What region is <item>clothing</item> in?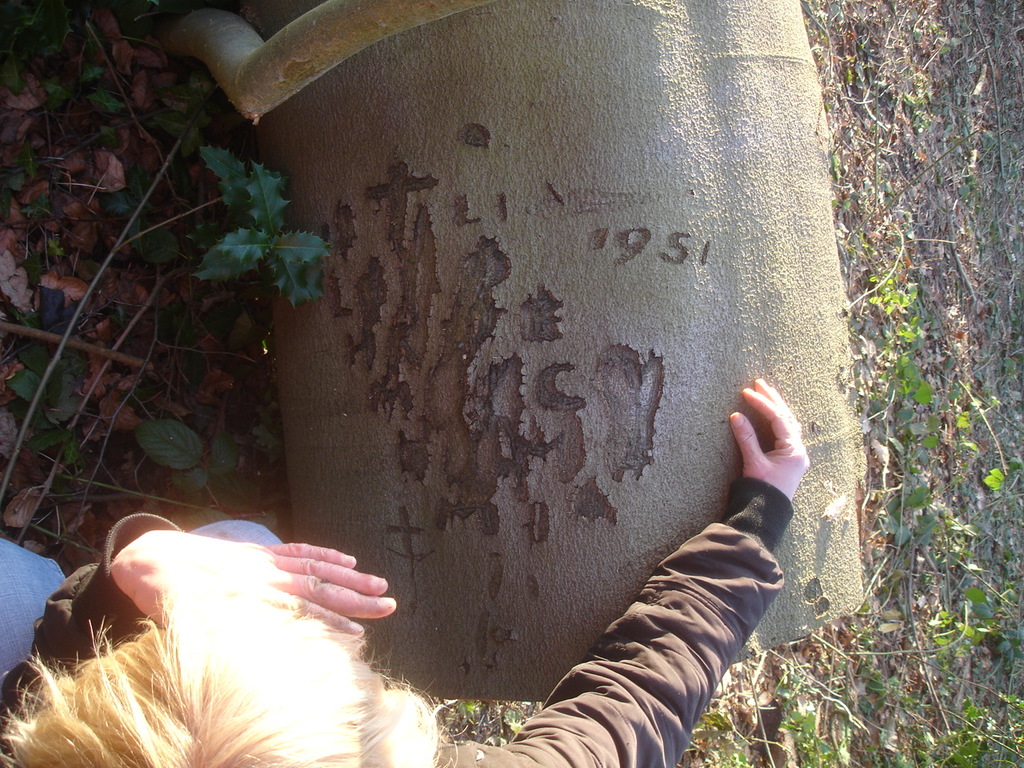
box=[0, 511, 794, 767].
